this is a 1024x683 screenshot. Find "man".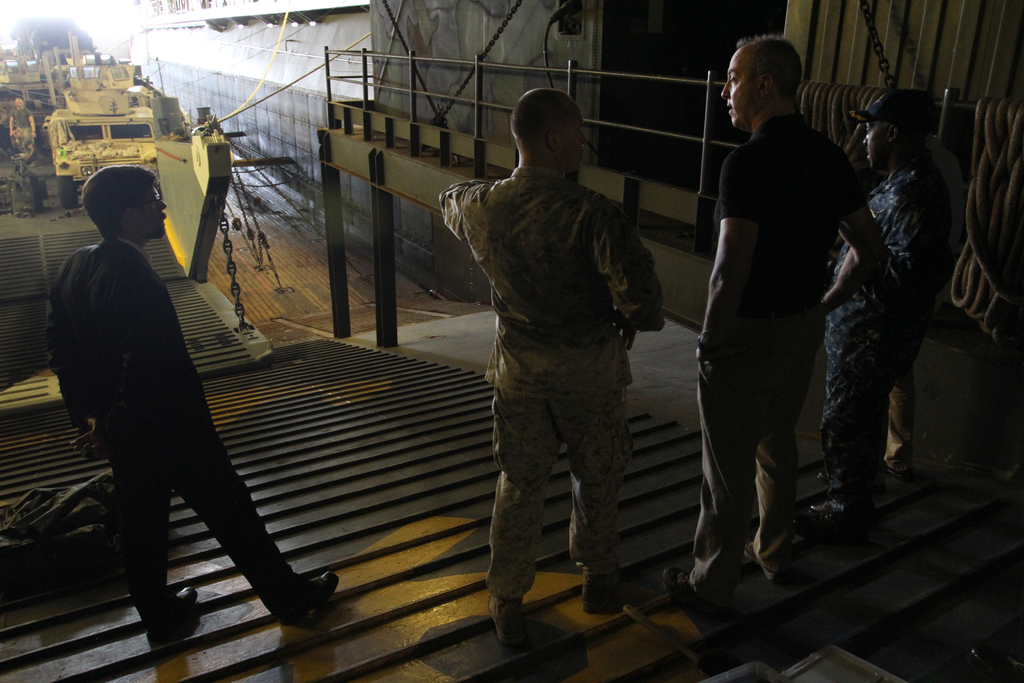
Bounding box: region(51, 165, 340, 637).
